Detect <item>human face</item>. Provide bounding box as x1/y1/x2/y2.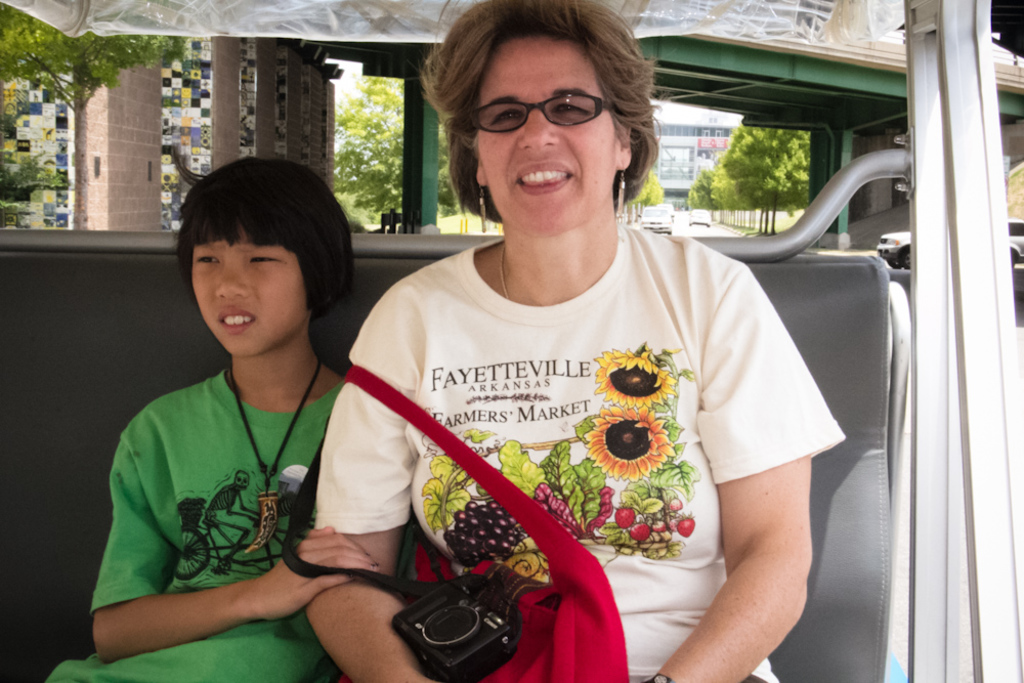
475/42/620/232.
